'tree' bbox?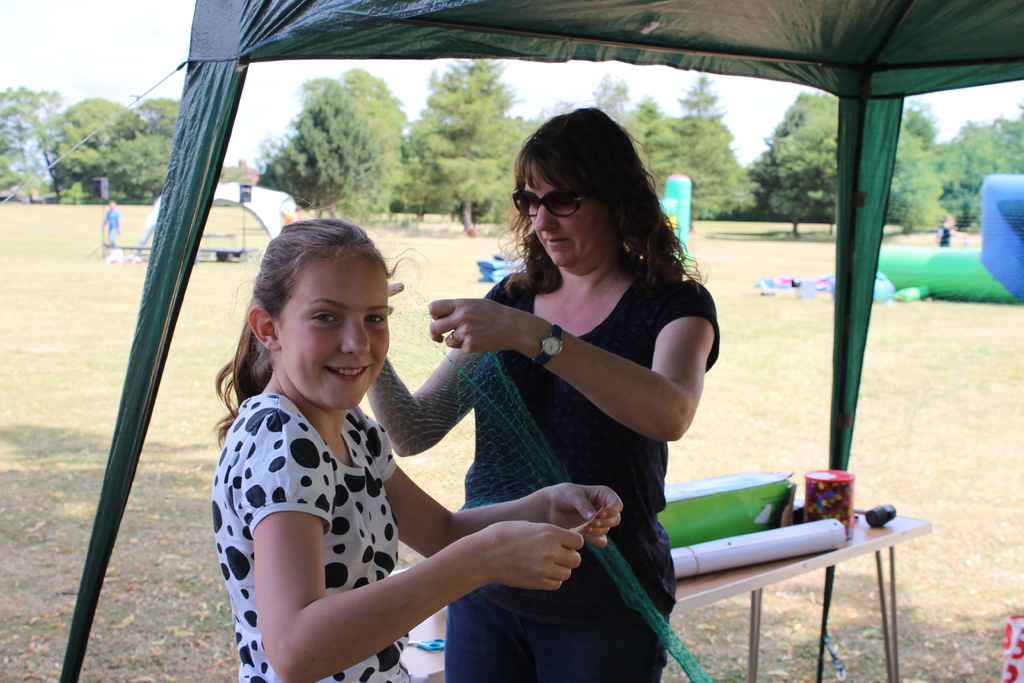
Rect(316, 52, 420, 219)
